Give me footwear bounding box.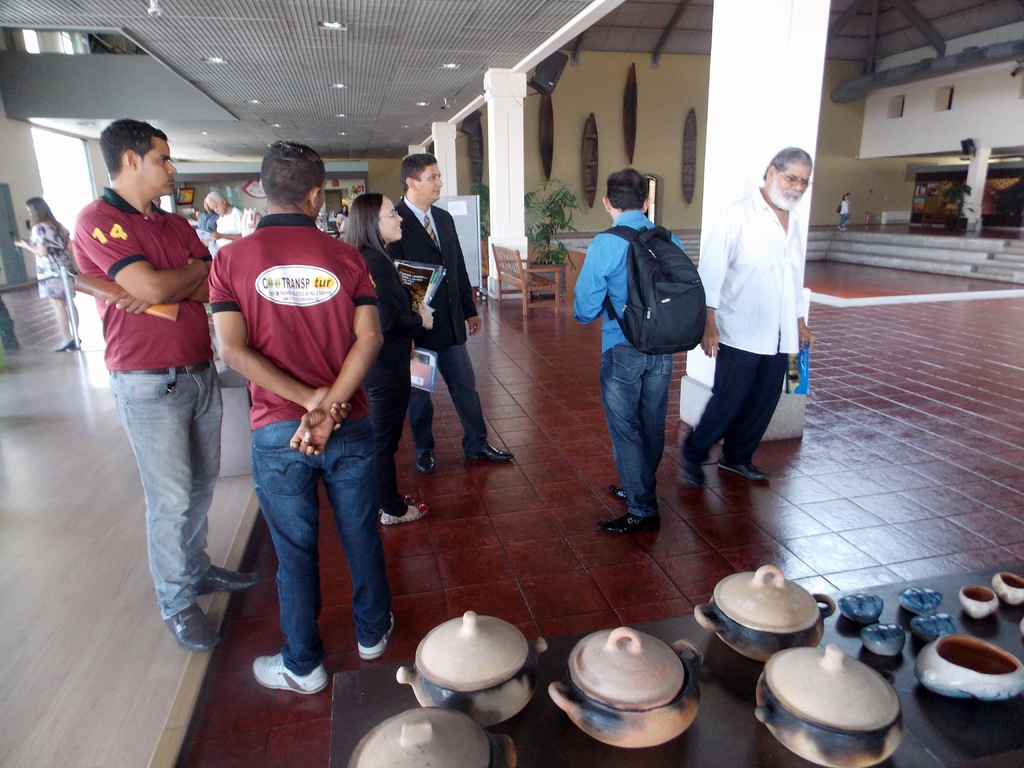
(607, 484, 626, 504).
